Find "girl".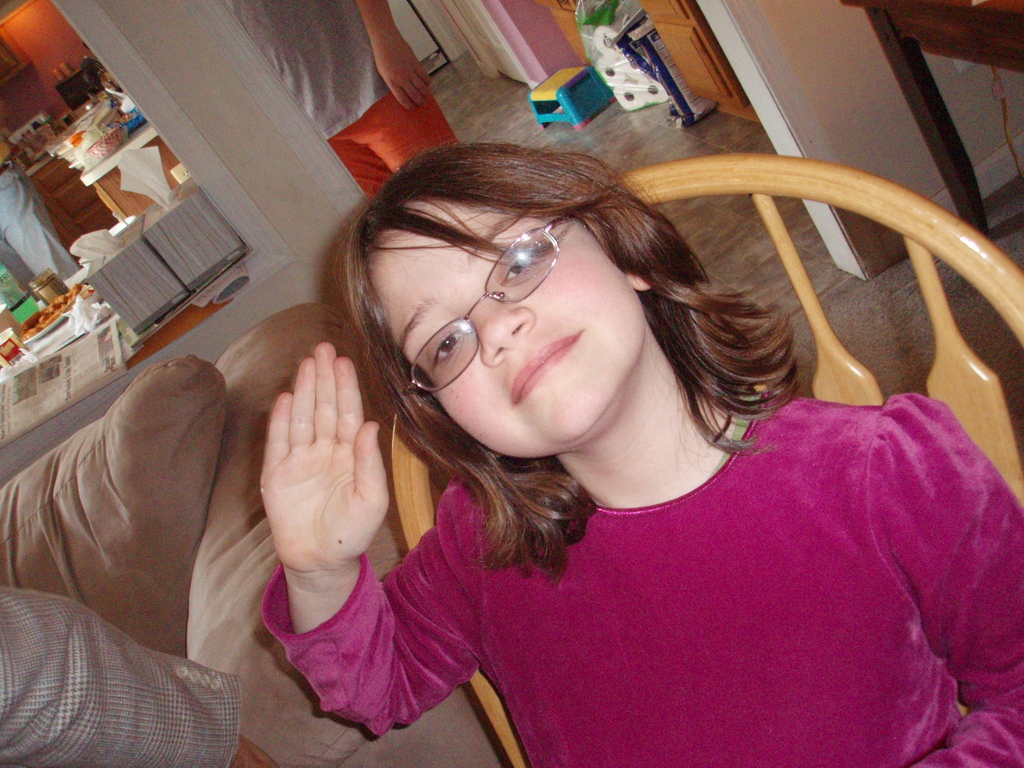
[x1=260, y1=143, x2=1021, y2=767].
